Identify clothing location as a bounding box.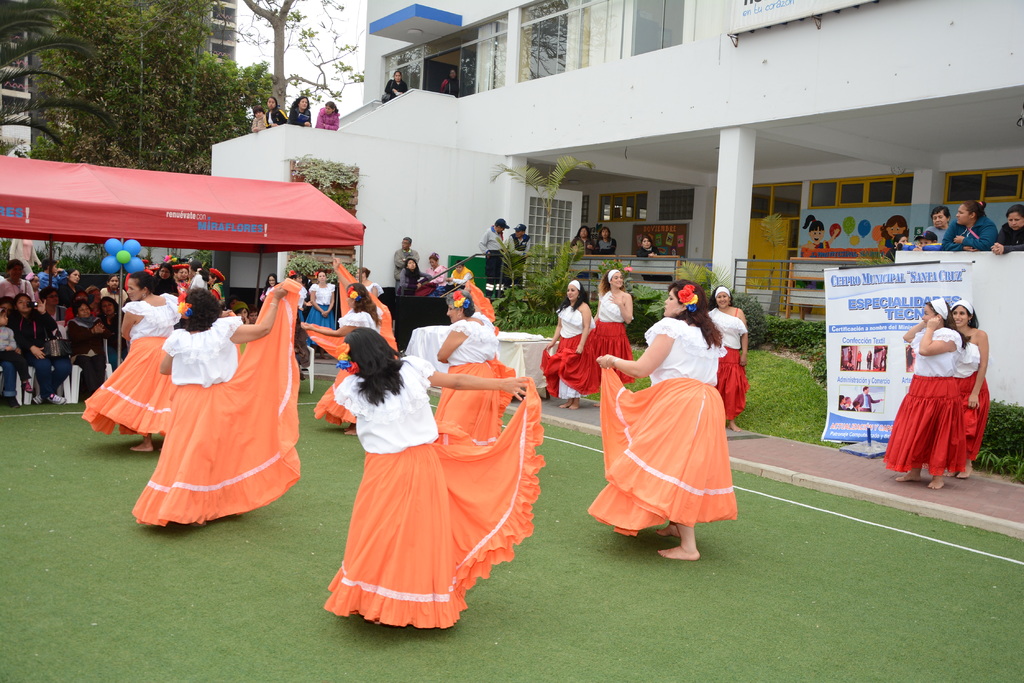
bbox(538, 299, 595, 394).
